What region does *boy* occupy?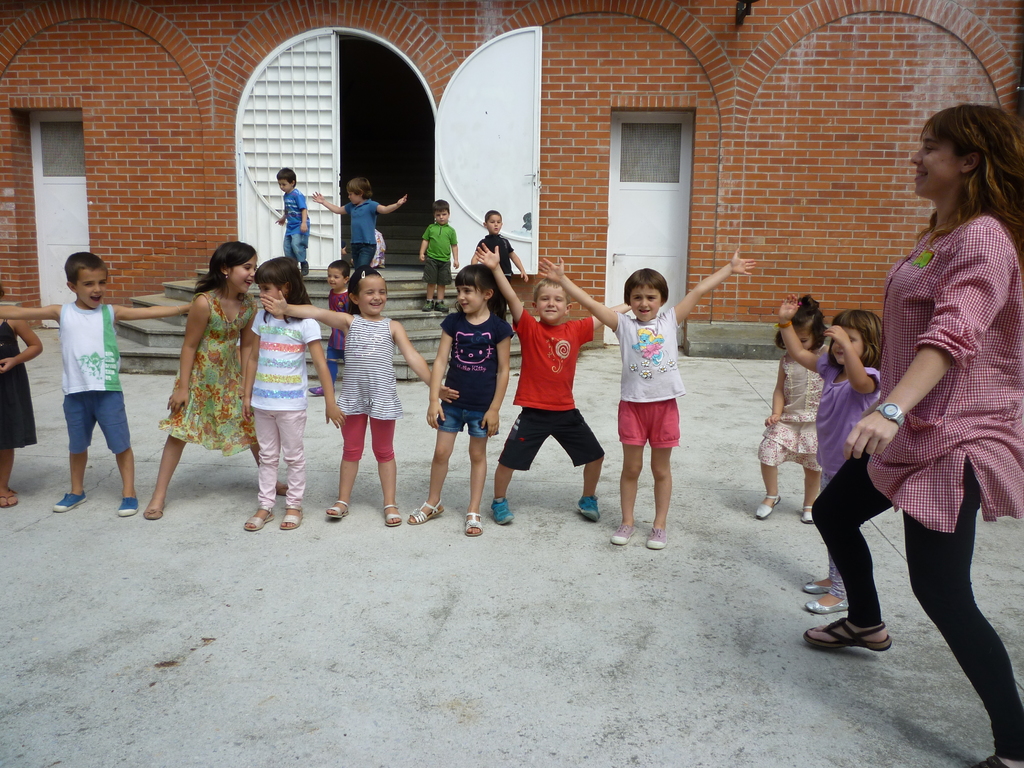
bbox=(469, 234, 636, 523).
